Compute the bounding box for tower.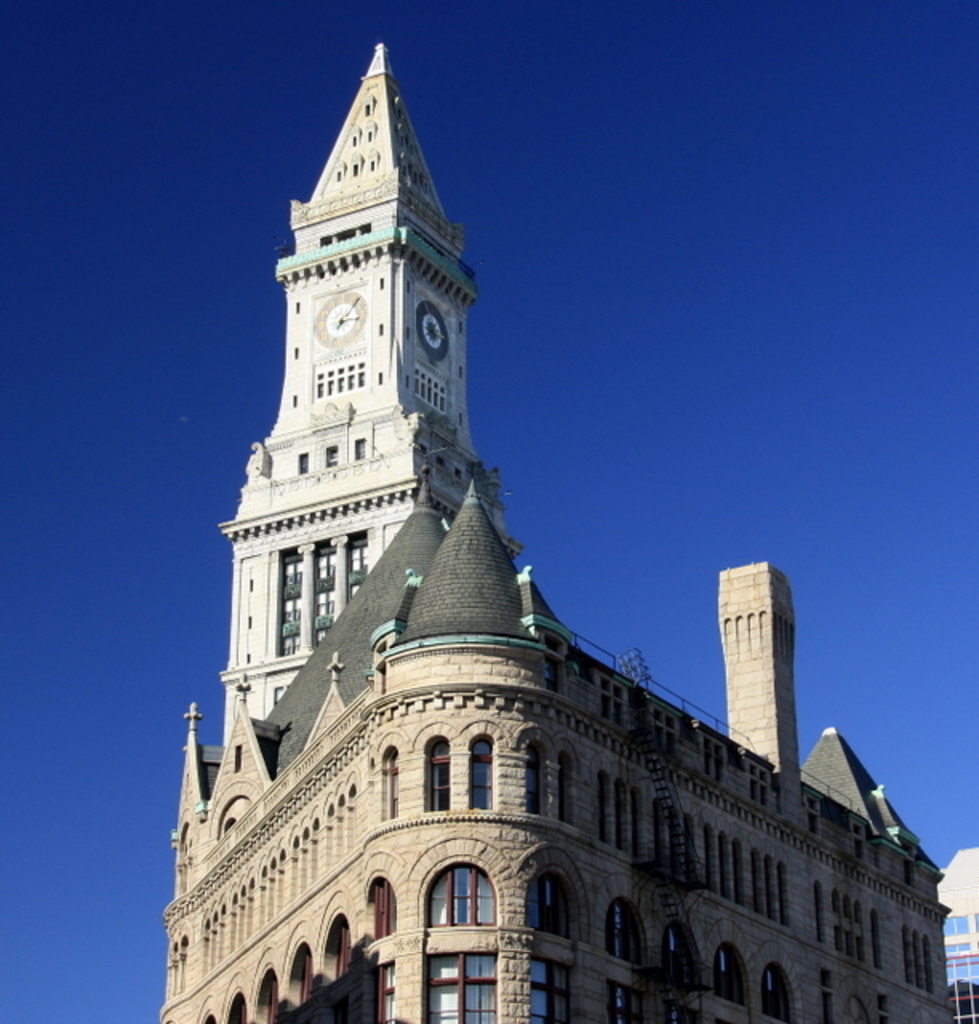
[left=149, top=51, right=649, bottom=802].
